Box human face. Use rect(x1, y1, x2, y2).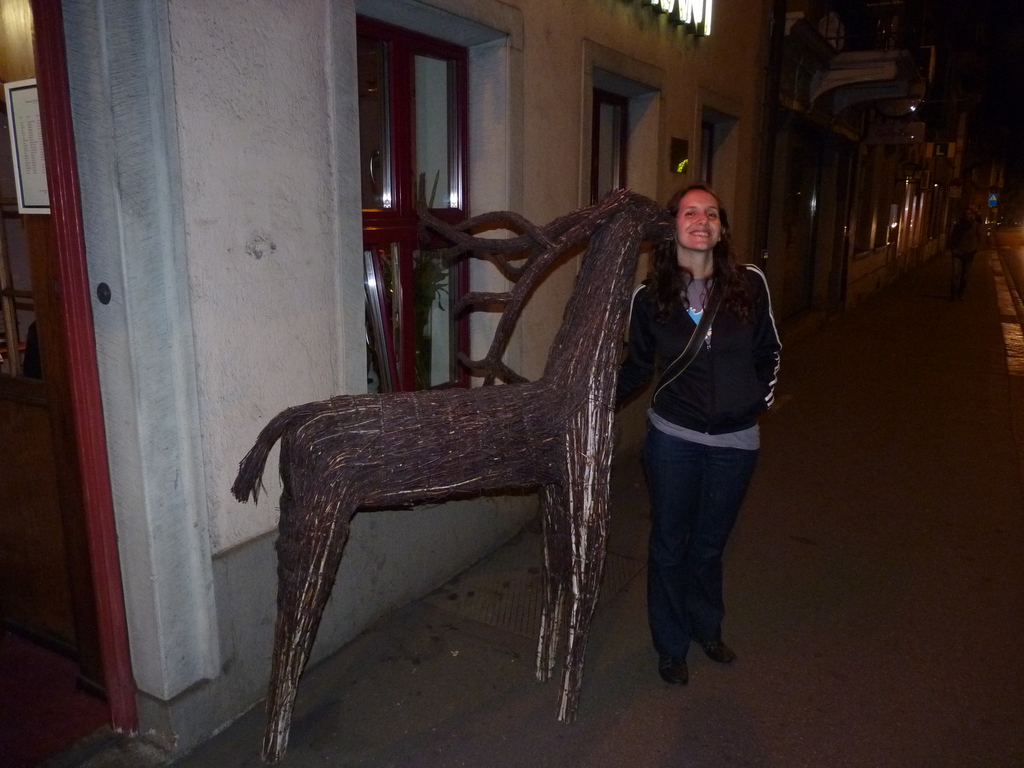
rect(676, 196, 721, 253).
